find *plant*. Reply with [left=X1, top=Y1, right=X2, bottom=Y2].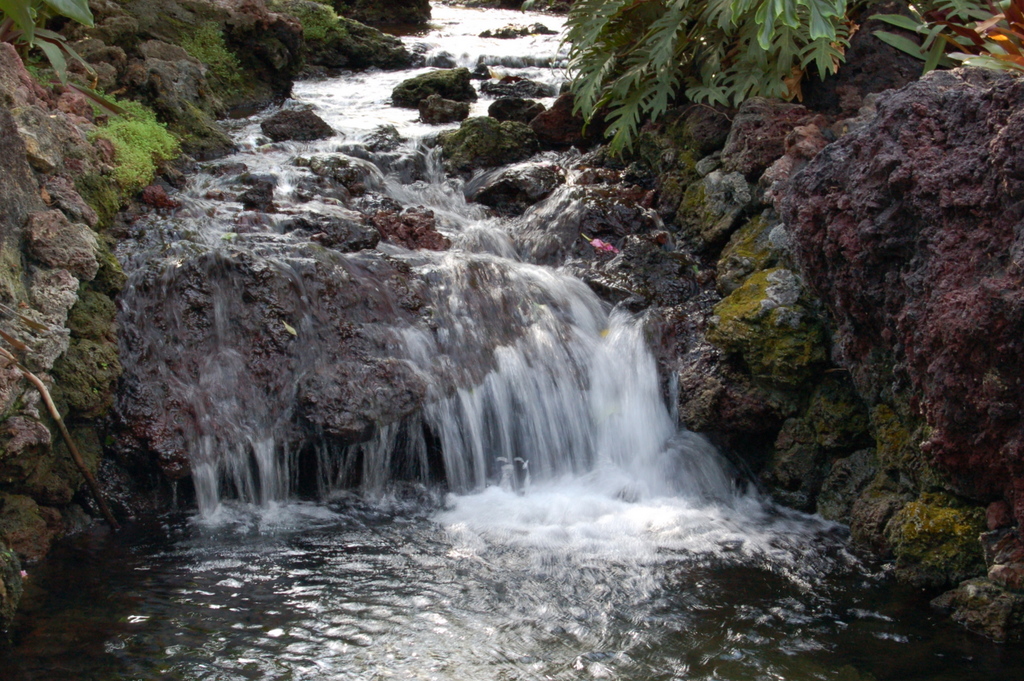
[left=559, top=15, right=831, bottom=142].
